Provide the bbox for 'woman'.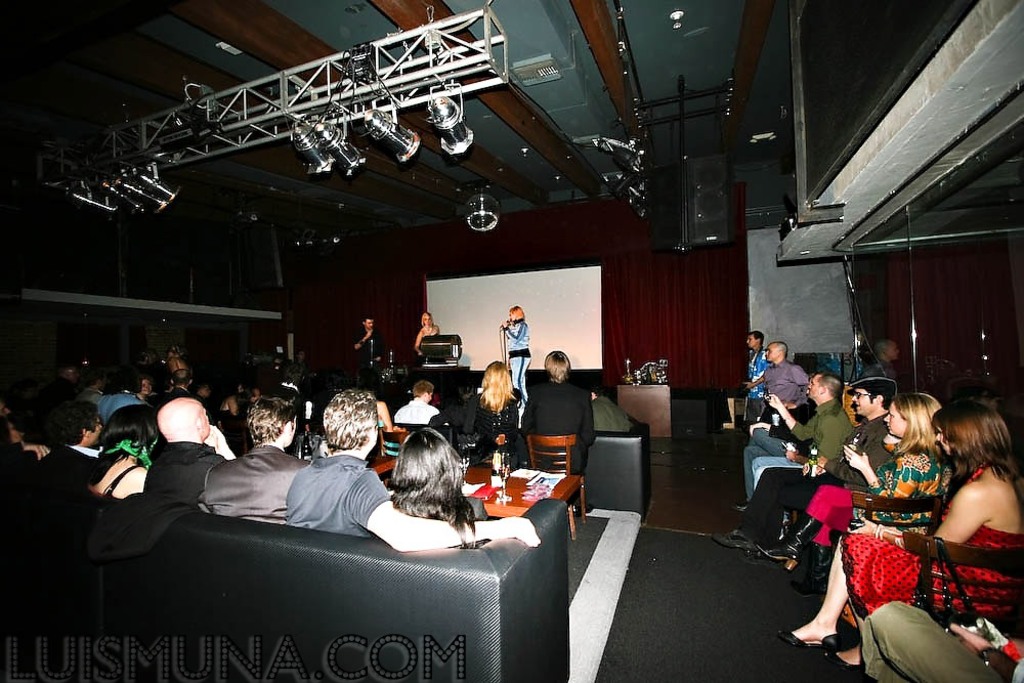
<region>76, 395, 162, 498</region>.
